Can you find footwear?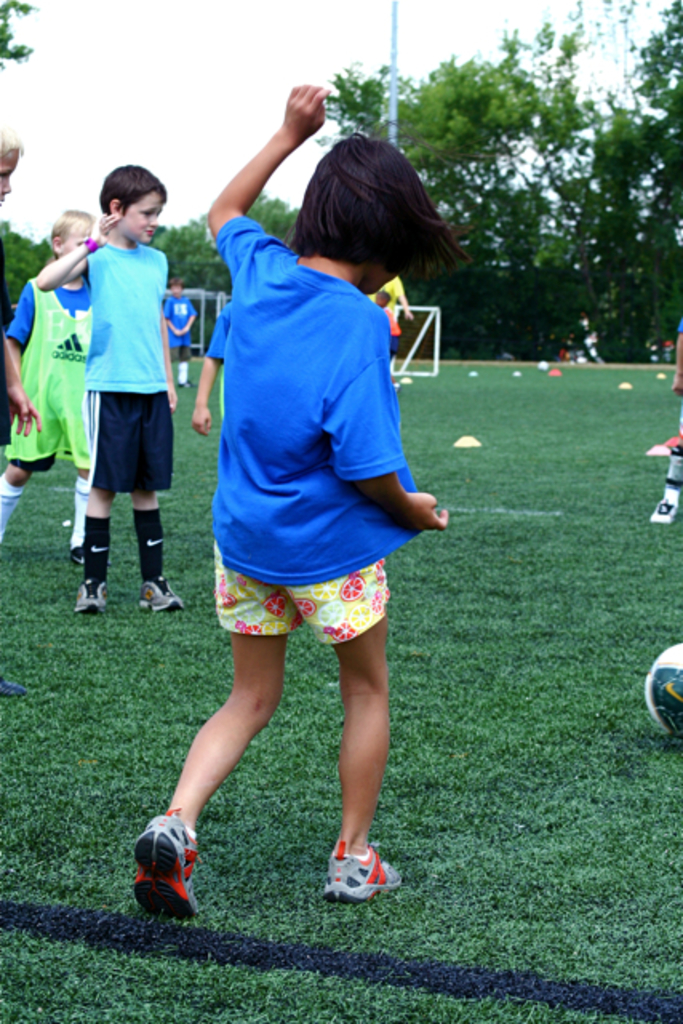
Yes, bounding box: [left=126, top=582, right=174, bottom=611].
